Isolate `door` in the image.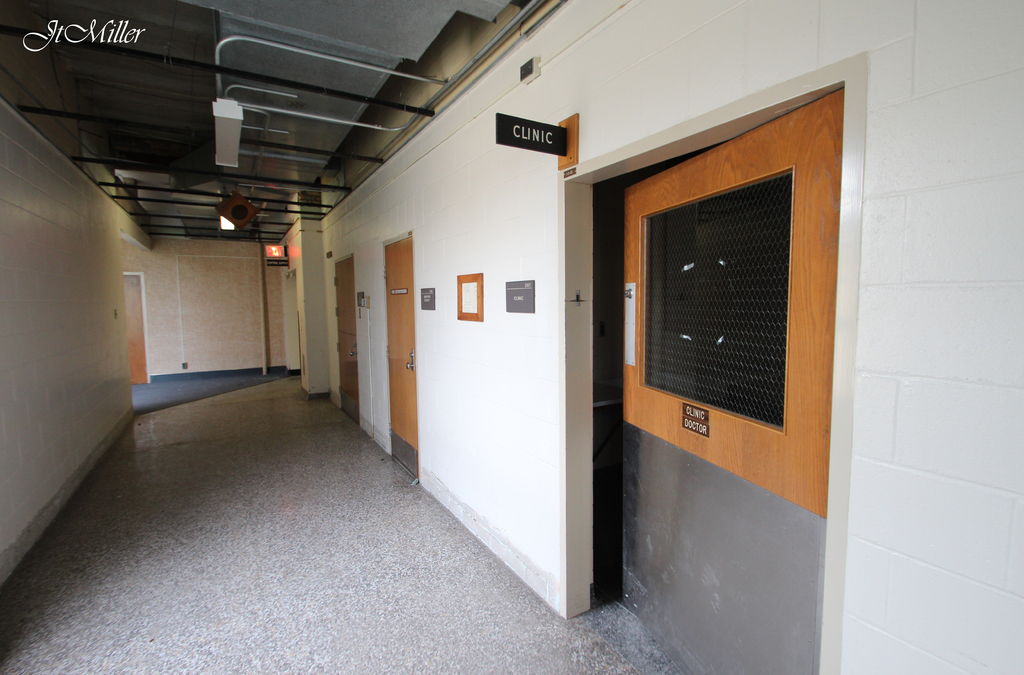
Isolated region: [x1=623, y1=88, x2=837, y2=674].
